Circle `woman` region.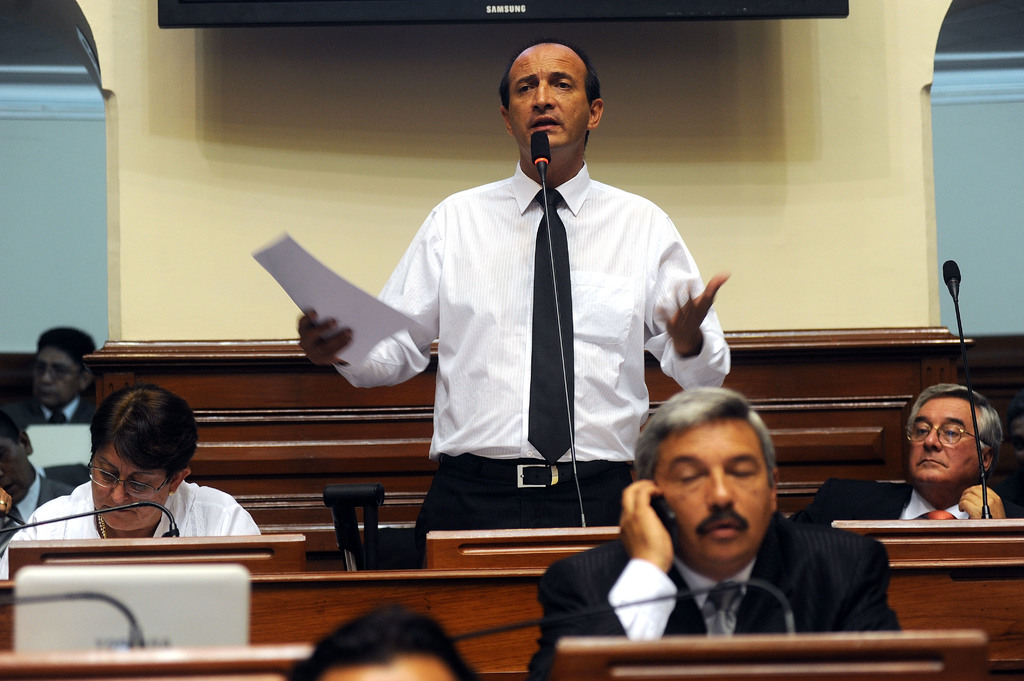
Region: 83:408:260:560.
